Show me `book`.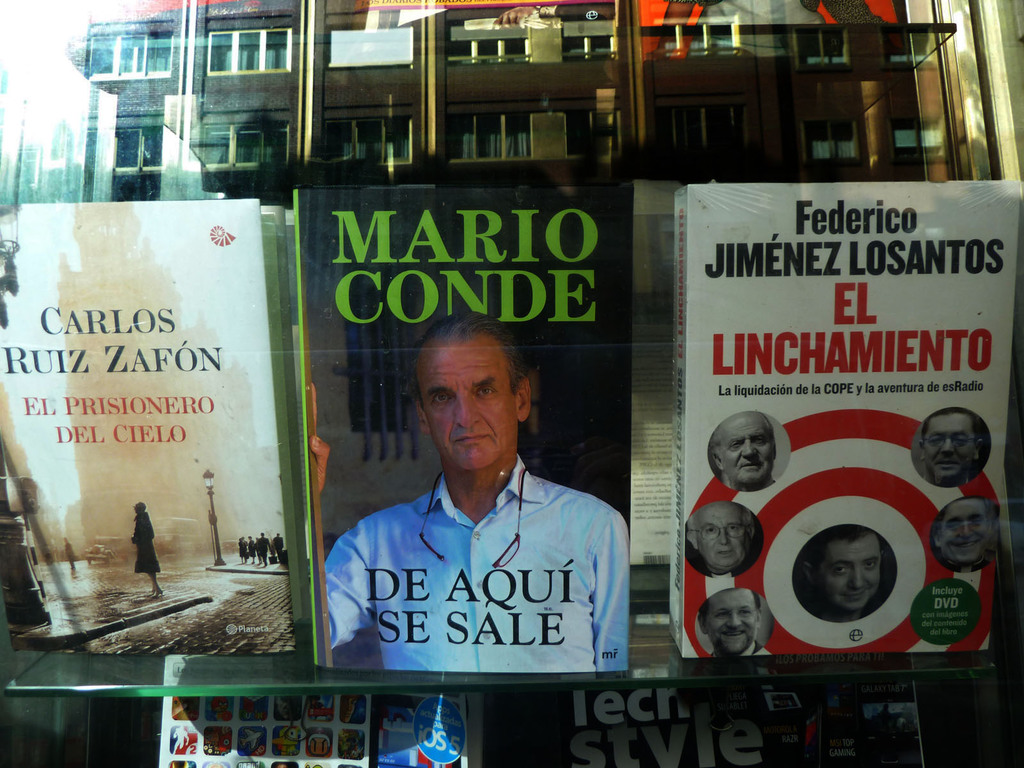
`book` is here: BBox(816, 678, 922, 767).
